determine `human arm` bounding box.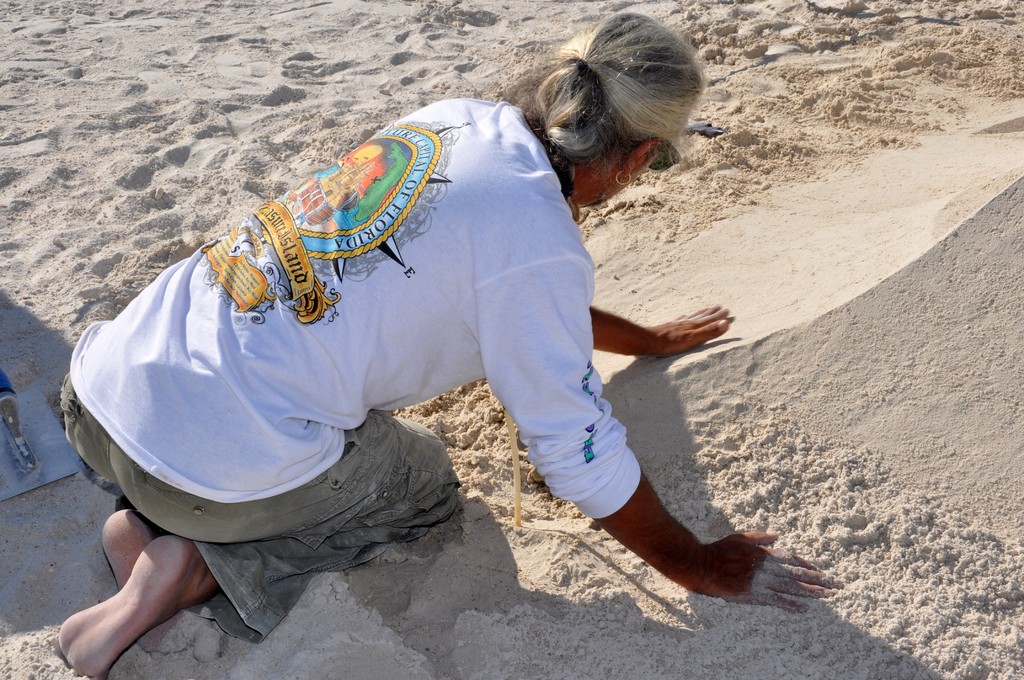
Determined: (x1=585, y1=303, x2=727, y2=355).
